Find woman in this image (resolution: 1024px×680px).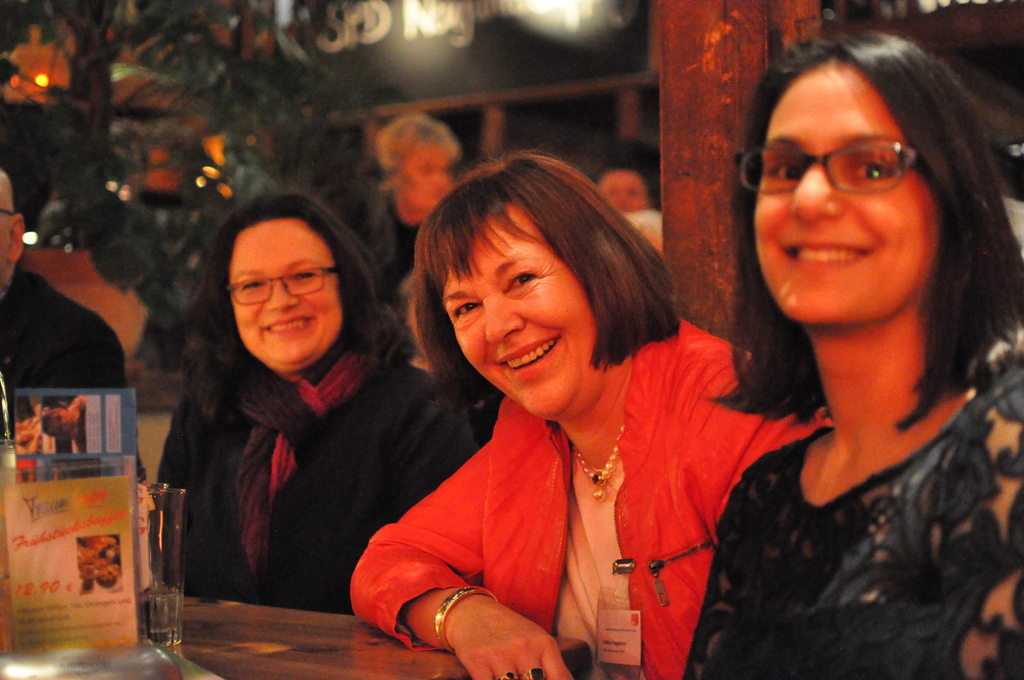
detection(149, 194, 479, 619).
